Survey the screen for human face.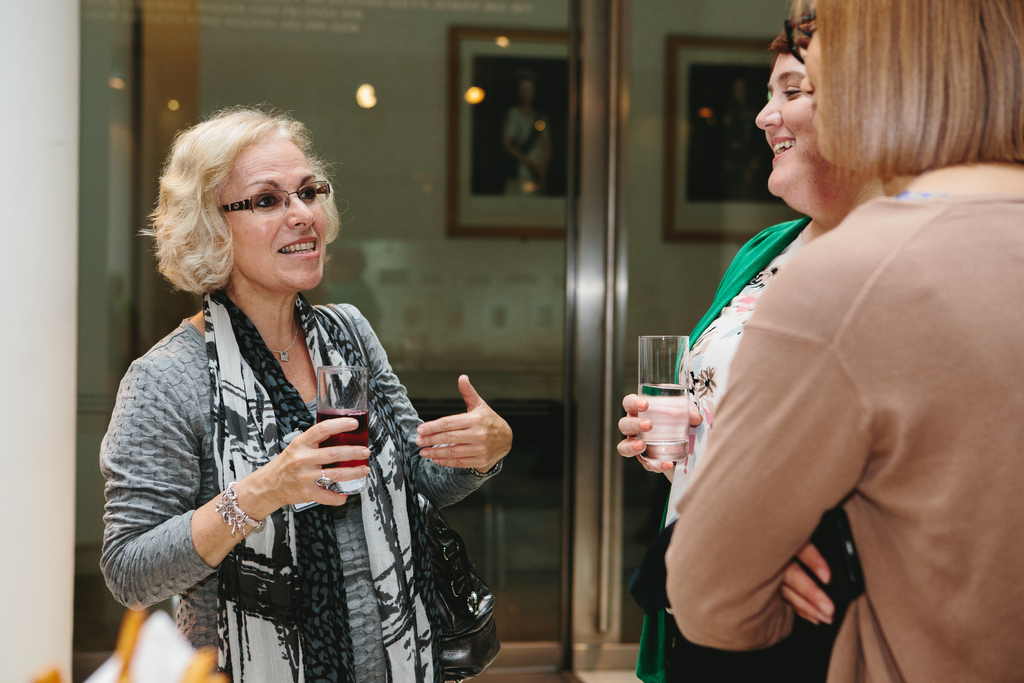
Survey found: left=754, top=51, right=833, bottom=197.
